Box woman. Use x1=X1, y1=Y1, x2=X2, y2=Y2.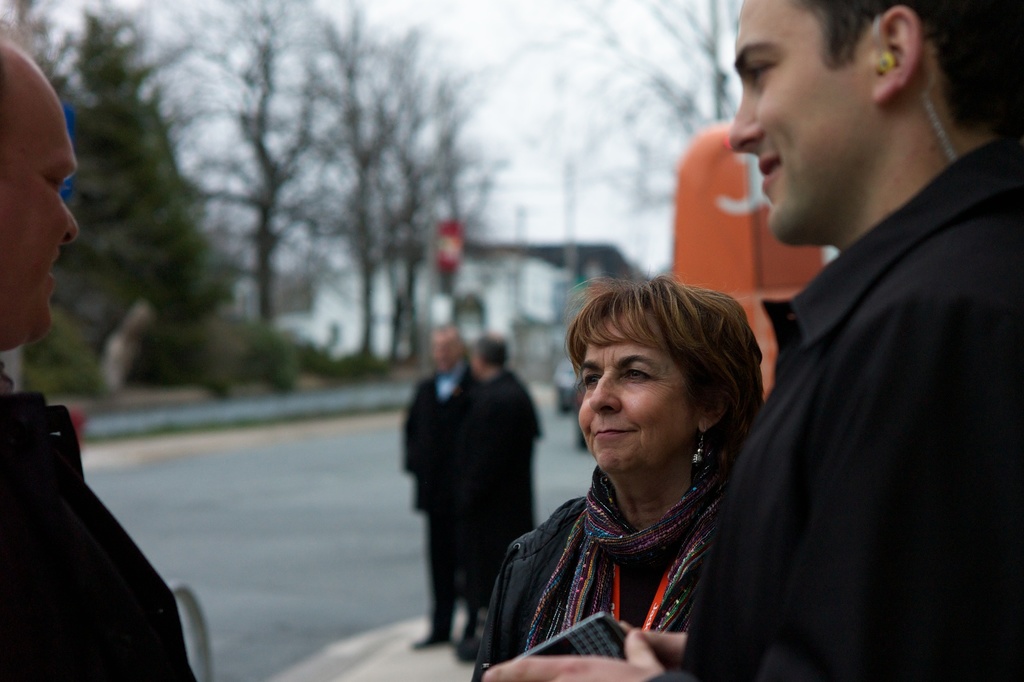
x1=480, y1=266, x2=799, y2=654.
